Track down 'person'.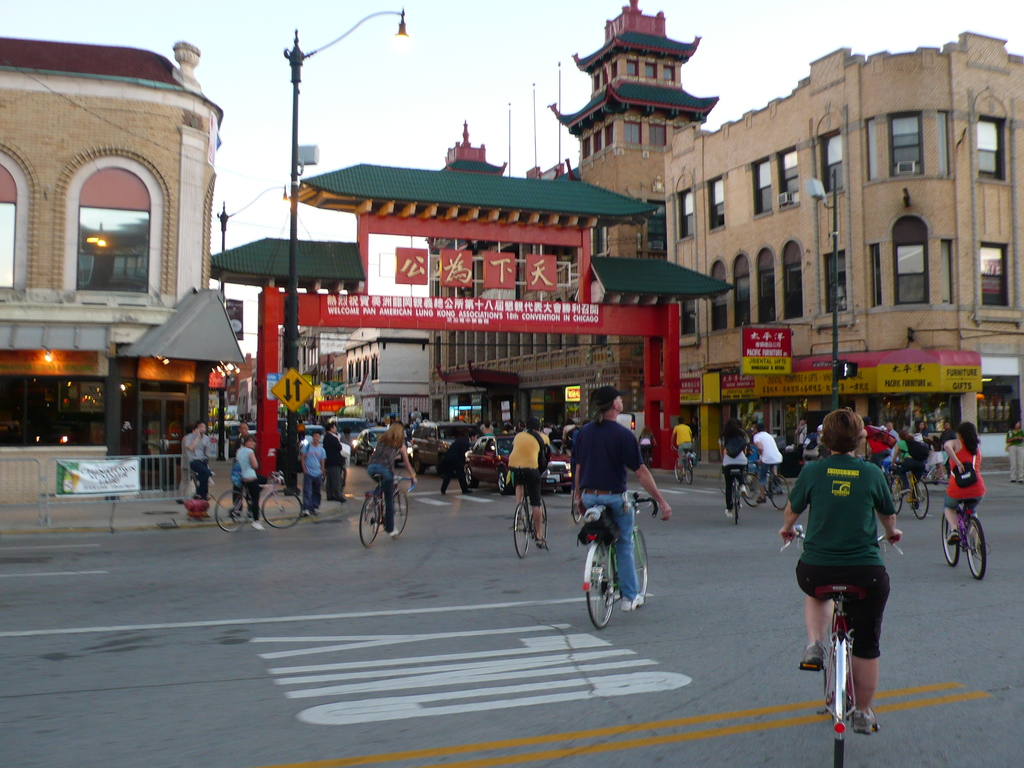
Tracked to 502:415:555:550.
